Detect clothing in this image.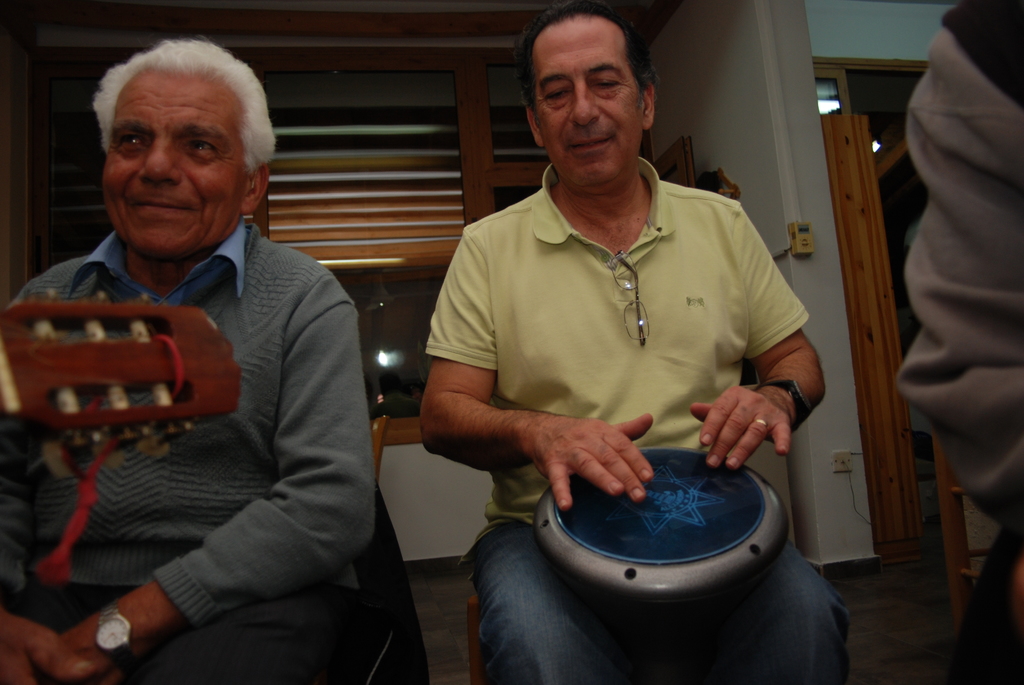
Detection: (x1=422, y1=156, x2=851, y2=684).
